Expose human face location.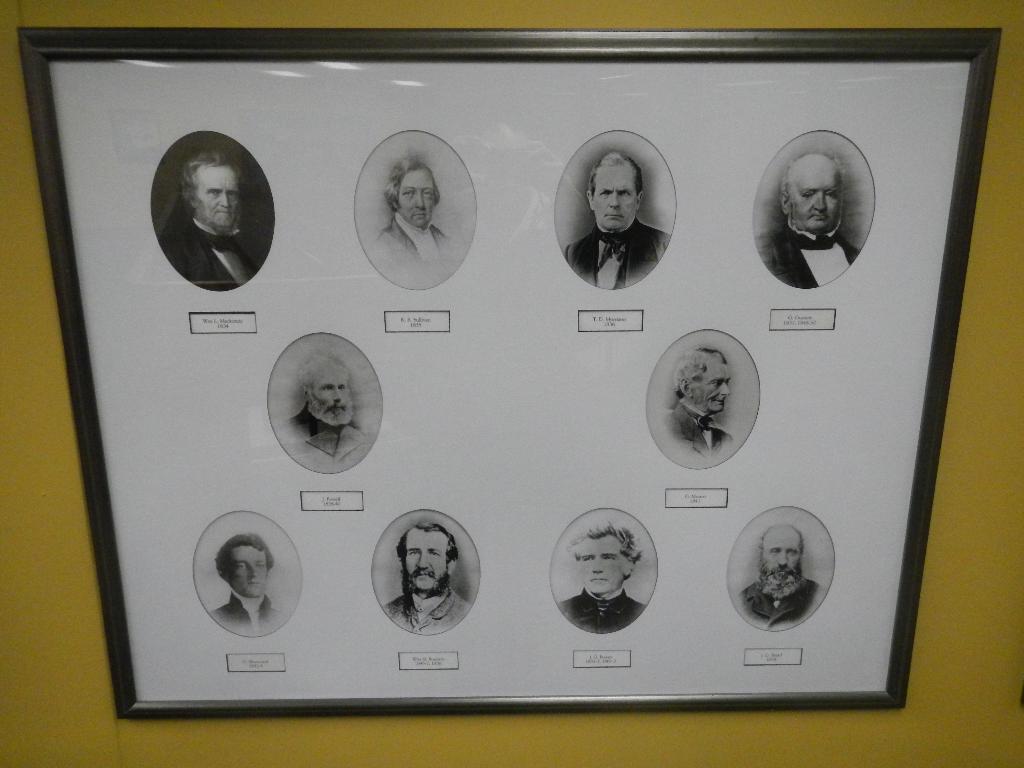
Exposed at (x1=197, y1=166, x2=239, y2=229).
